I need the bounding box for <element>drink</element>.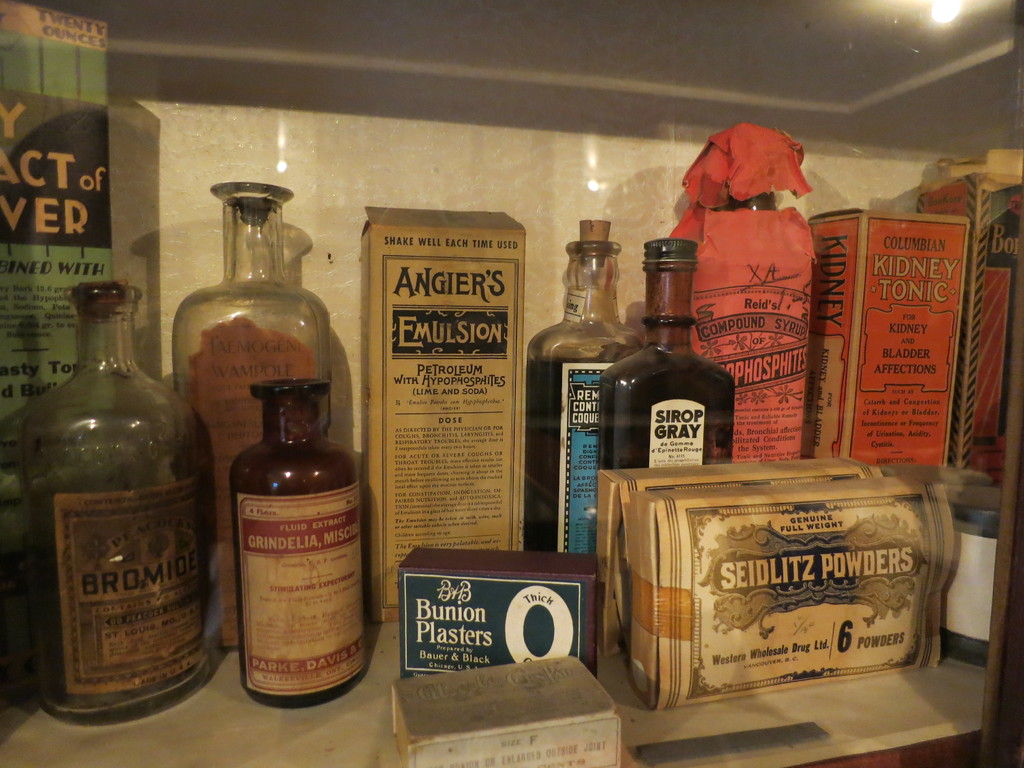
Here it is: (x1=598, y1=239, x2=735, y2=467).
